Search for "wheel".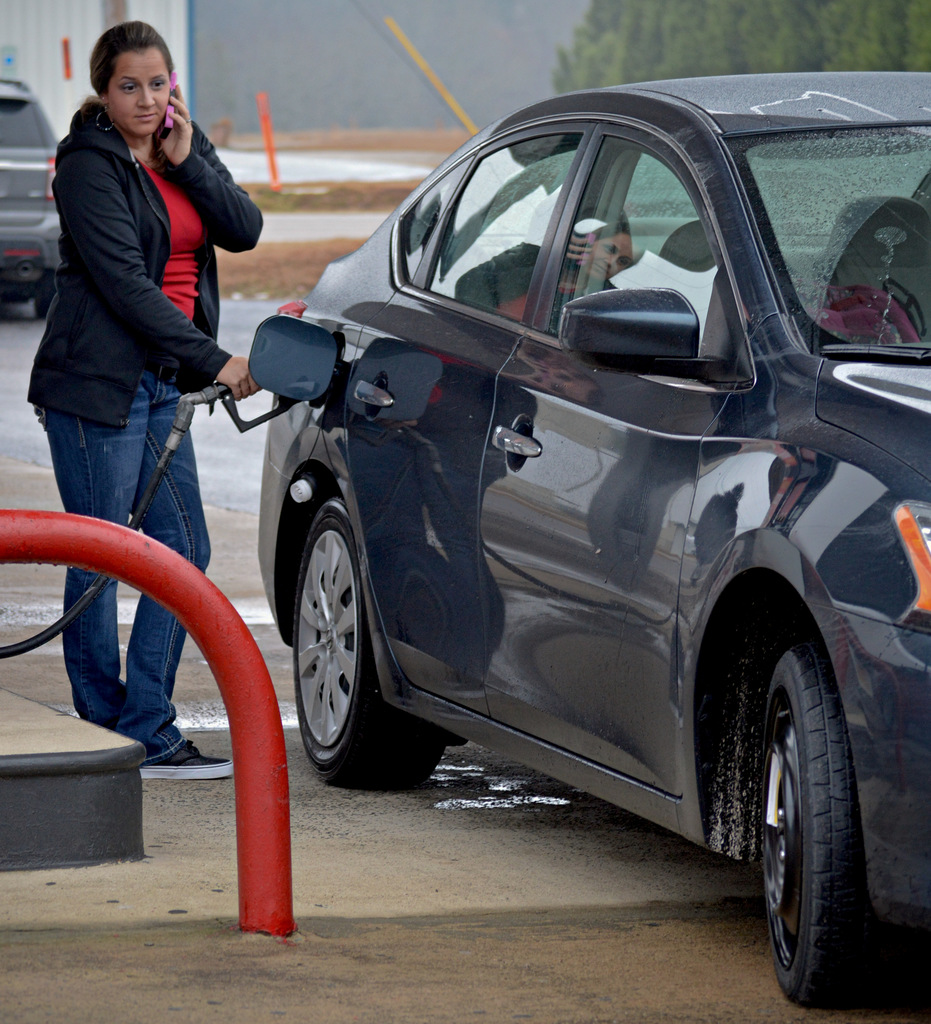
Found at [733,620,886,996].
